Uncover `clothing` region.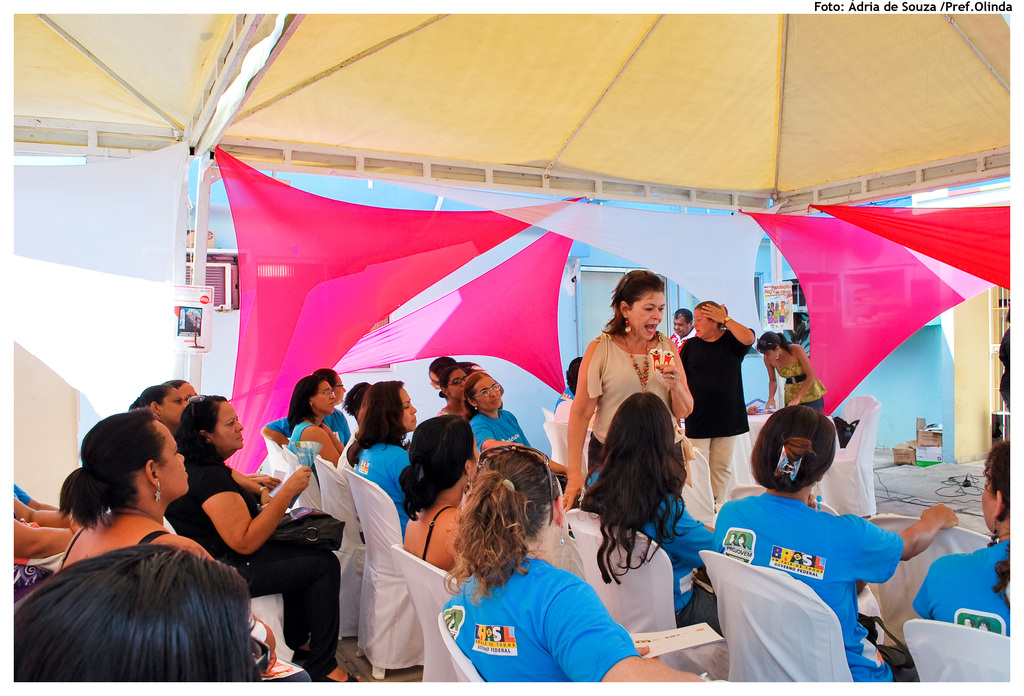
Uncovered: <bbox>712, 491, 925, 693</bbox>.
